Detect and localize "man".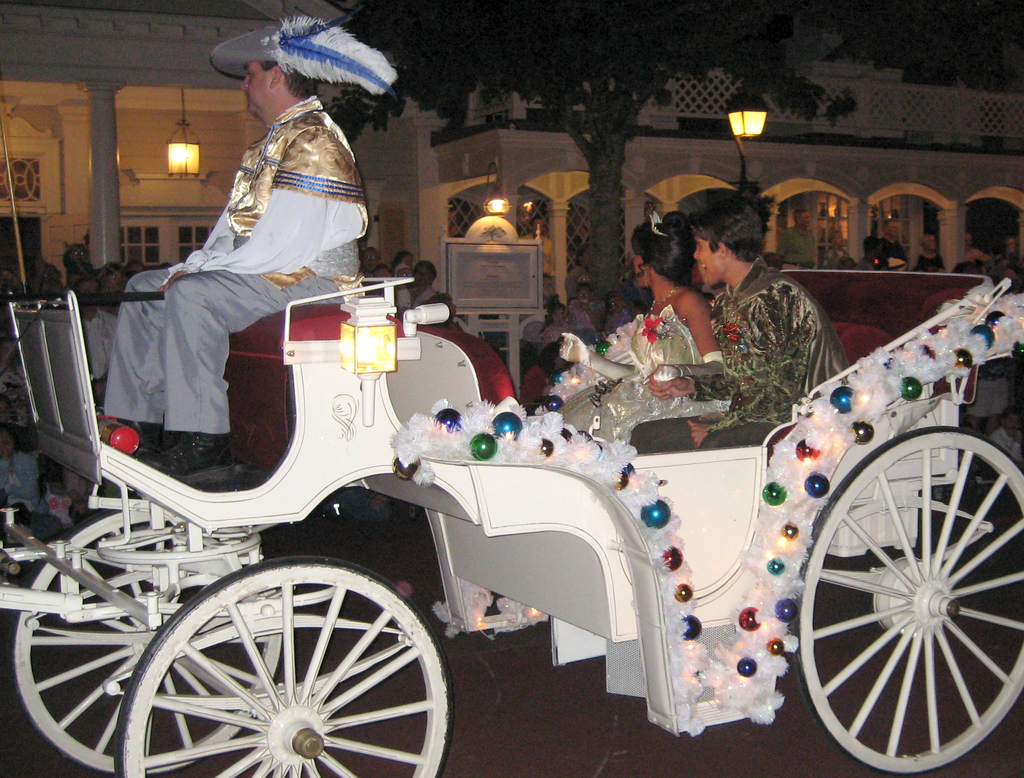
Localized at rect(628, 201, 851, 455).
